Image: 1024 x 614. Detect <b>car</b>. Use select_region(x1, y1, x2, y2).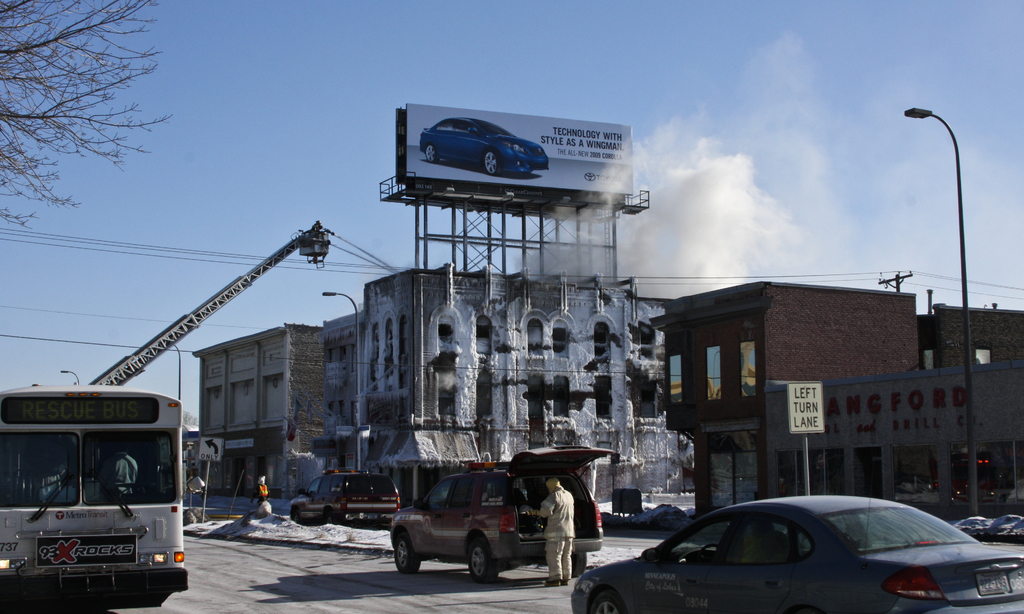
select_region(570, 476, 1023, 613).
